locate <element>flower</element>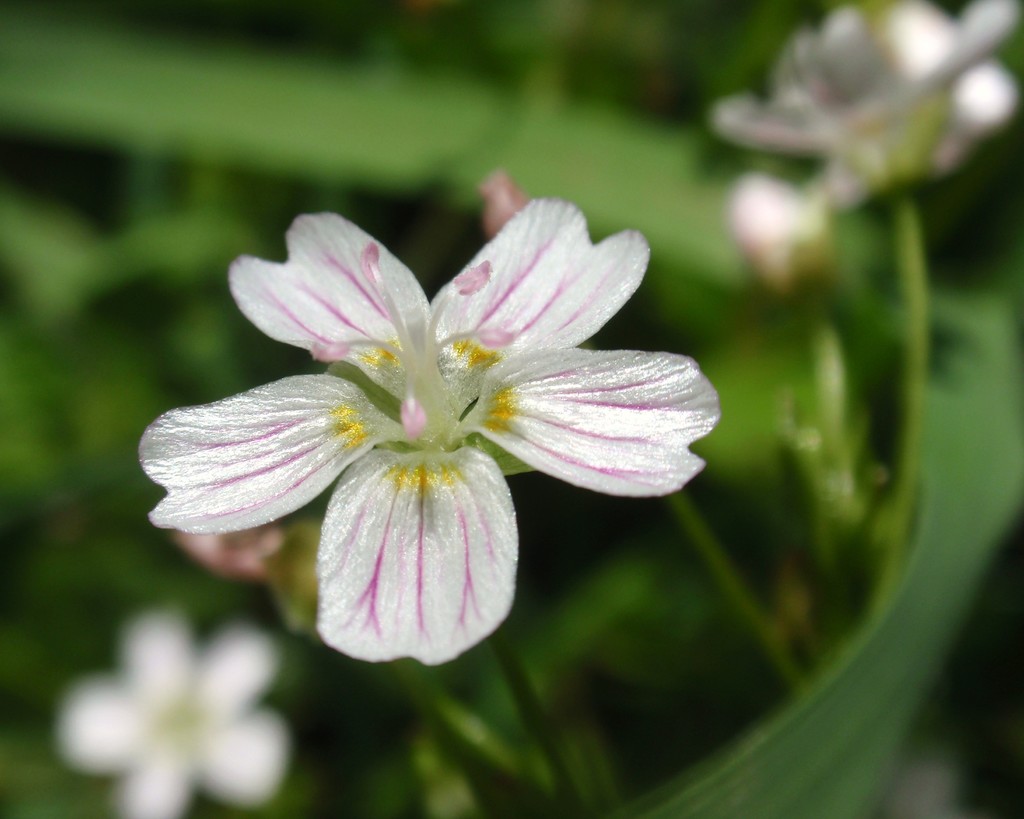
(x1=143, y1=200, x2=724, y2=667)
